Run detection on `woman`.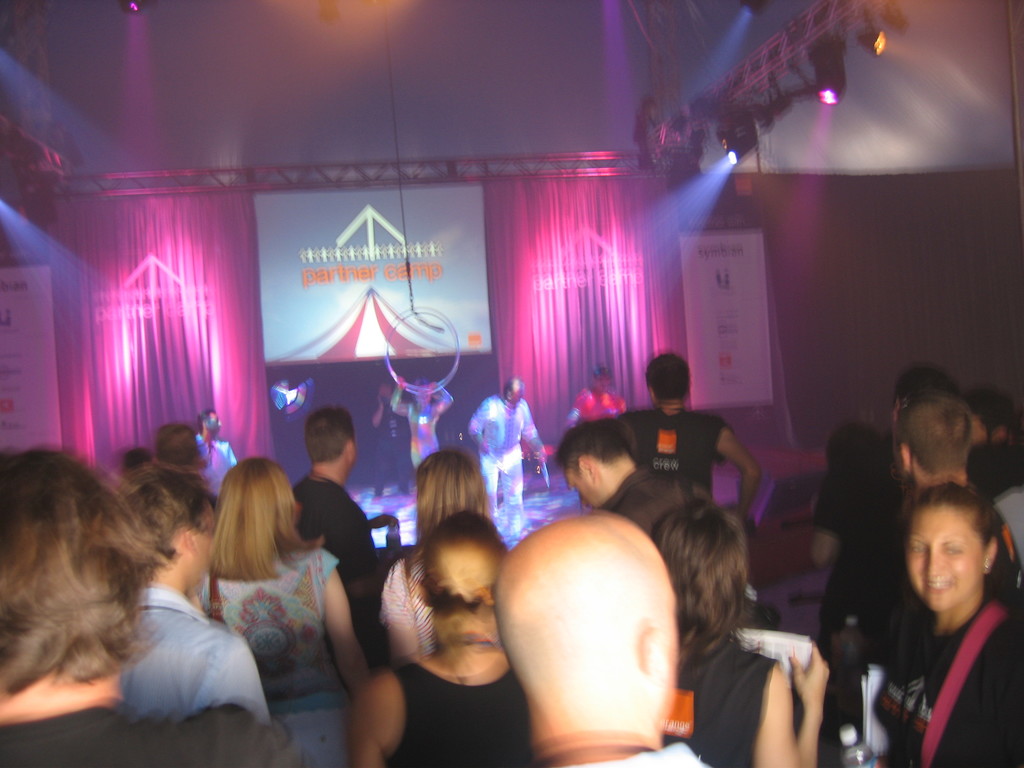
Result: <bbox>874, 482, 1023, 767</bbox>.
